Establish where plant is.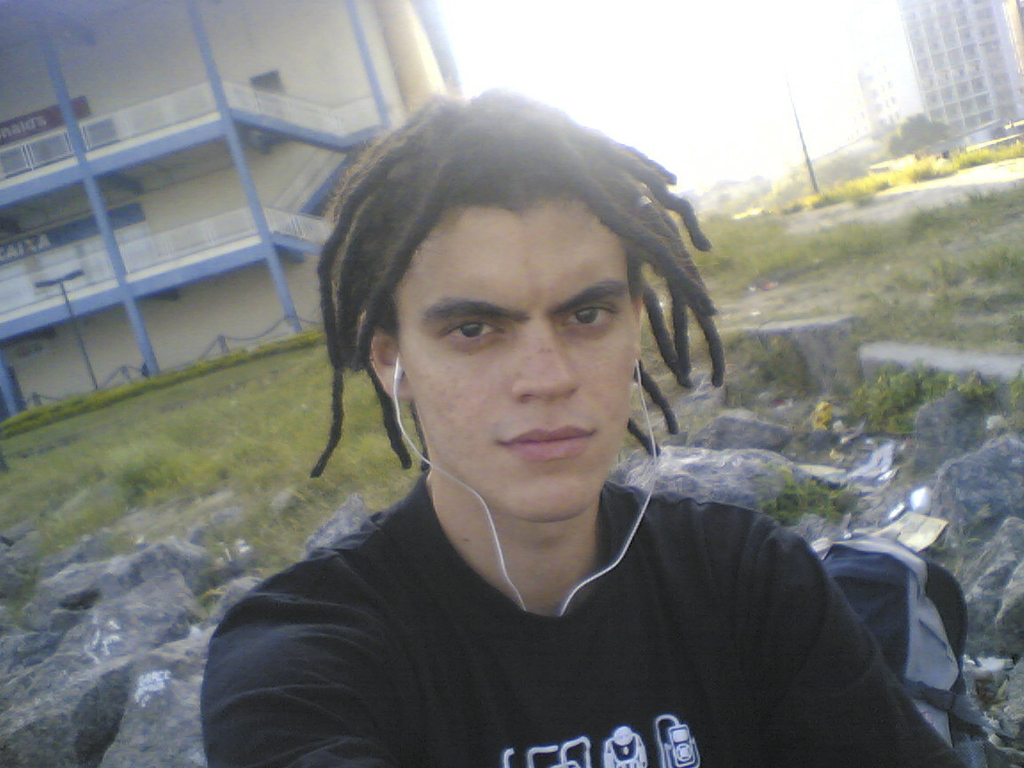
Established at 871/357/940/410.
